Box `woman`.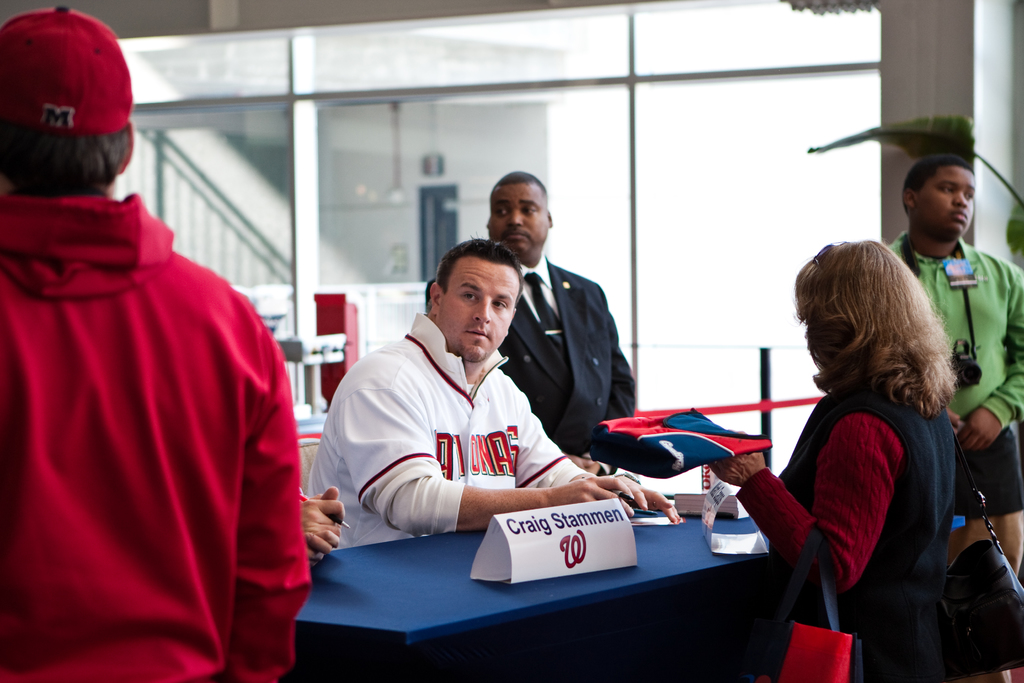
Rect(732, 208, 984, 675).
